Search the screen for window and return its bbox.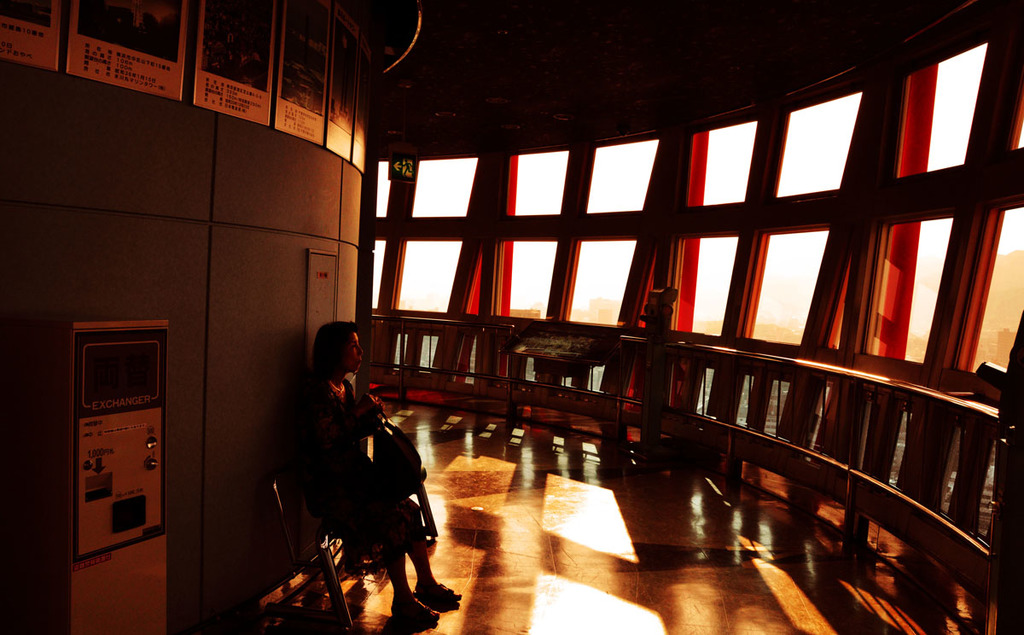
Found: select_region(393, 240, 458, 311).
